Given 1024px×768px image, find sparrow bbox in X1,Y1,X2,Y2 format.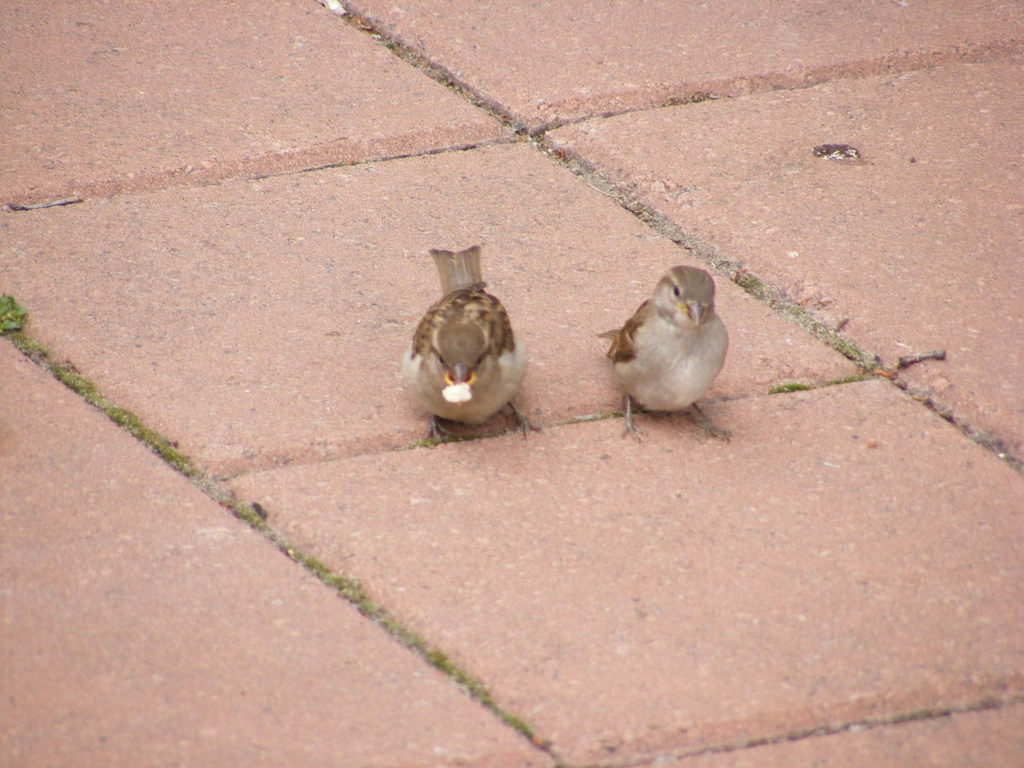
396,243,541,435.
